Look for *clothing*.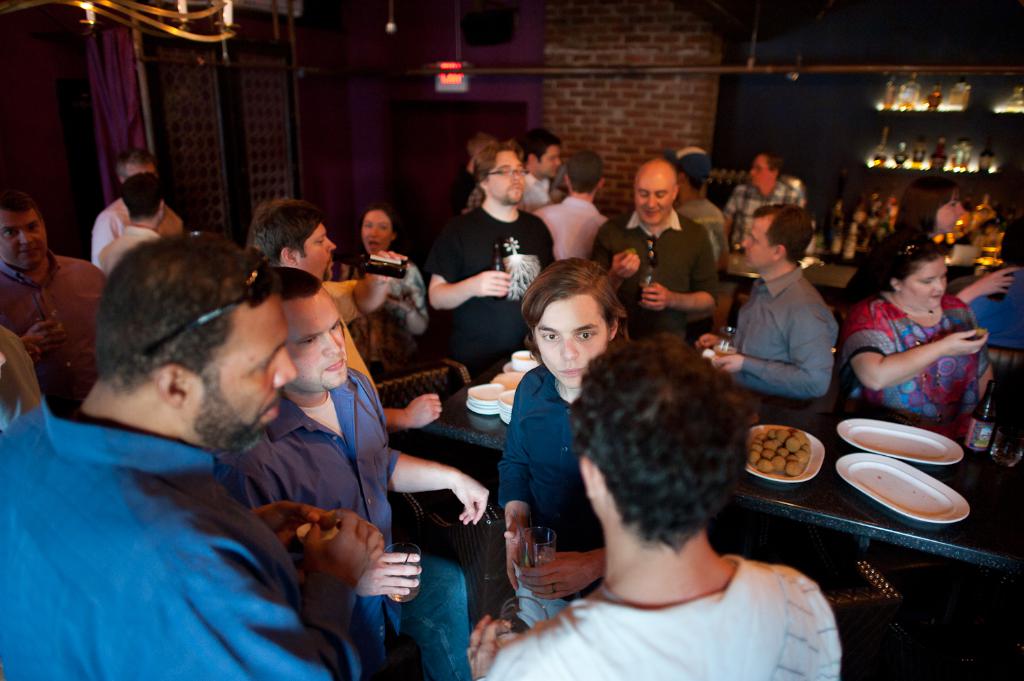
Found: rect(724, 266, 843, 403).
